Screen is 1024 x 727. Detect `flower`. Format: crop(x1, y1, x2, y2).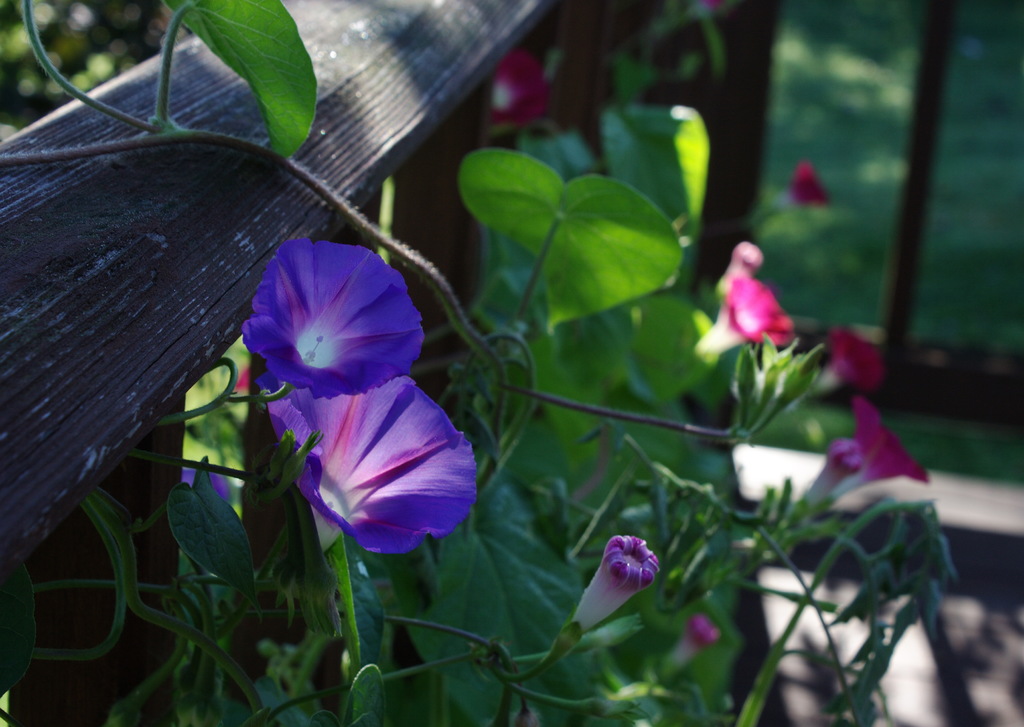
crop(695, 279, 790, 362).
